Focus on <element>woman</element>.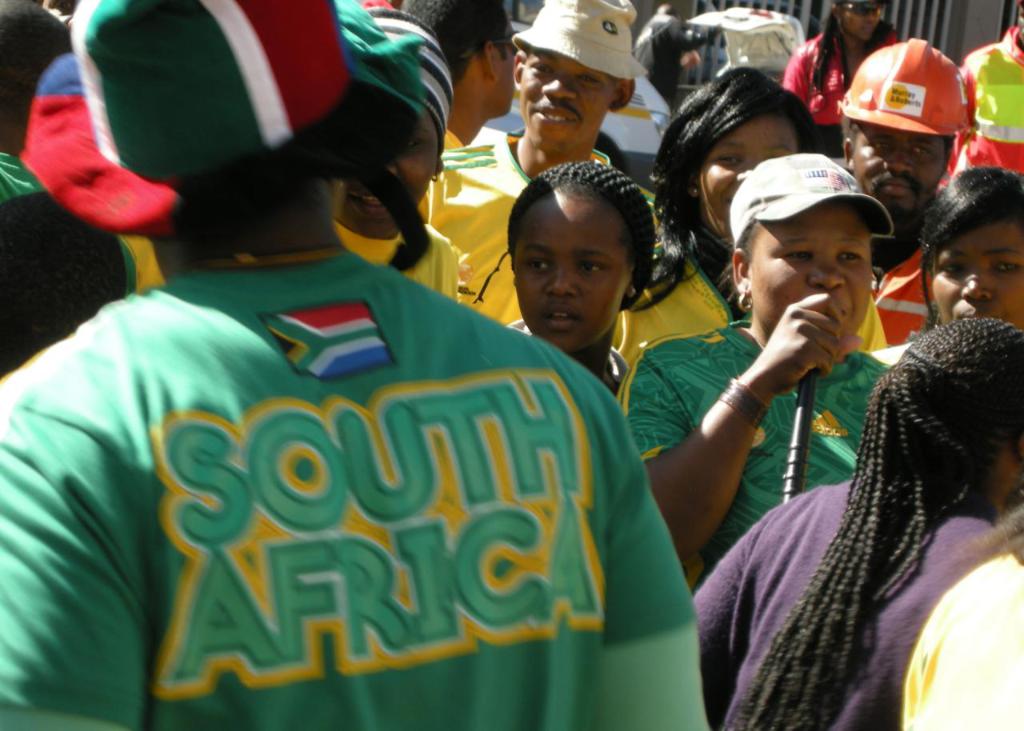
Focused at box(777, 0, 902, 149).
